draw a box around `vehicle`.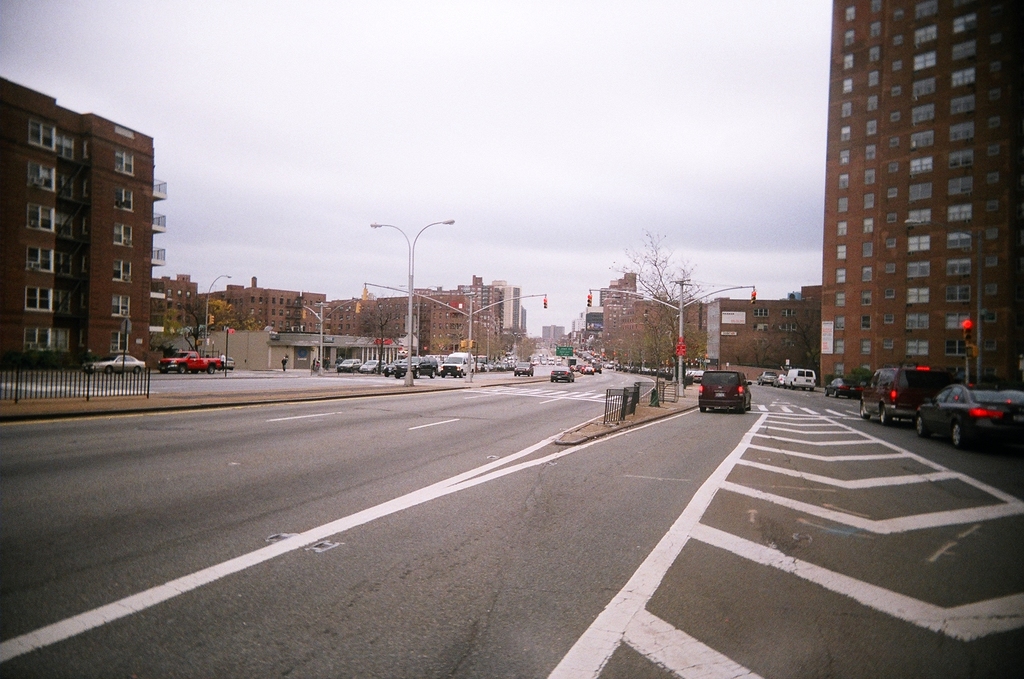
BBox(548, 366, 572, 384).
